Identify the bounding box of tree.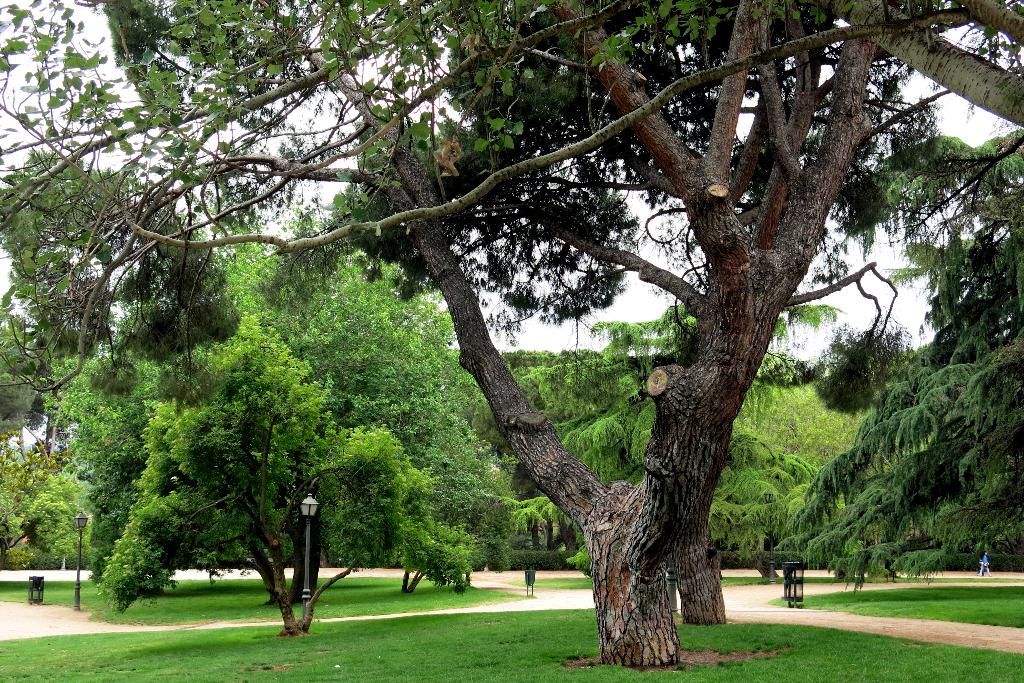
(0,136,243,410).
